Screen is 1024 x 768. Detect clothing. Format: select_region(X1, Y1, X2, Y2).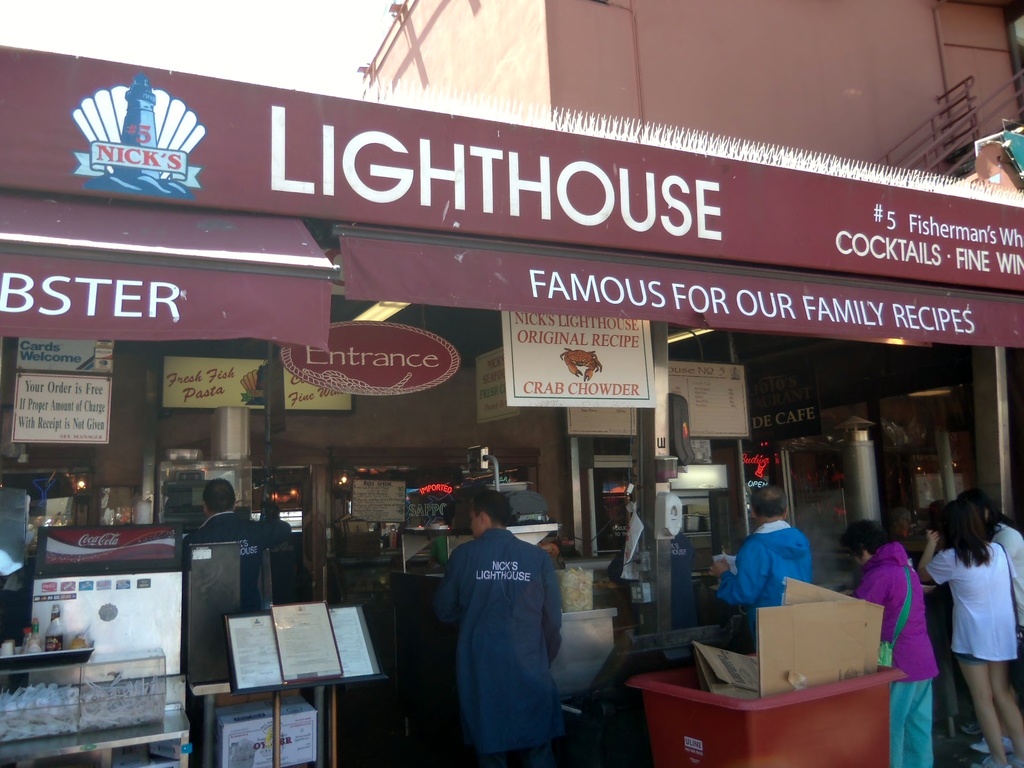
select_region(893, 524, 929, 551).
